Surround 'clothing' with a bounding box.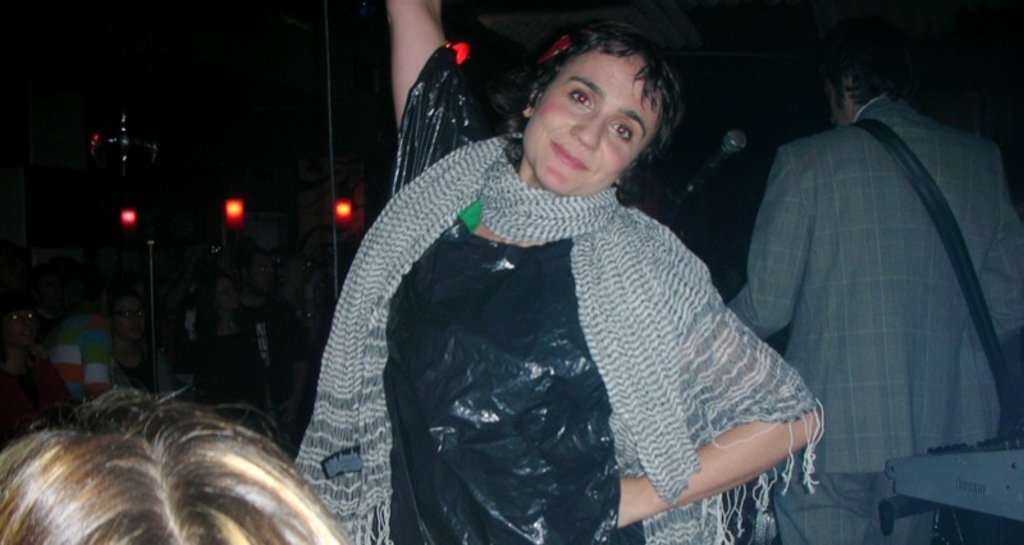
[x1=180, y1=315, x2=265, y2=427].
